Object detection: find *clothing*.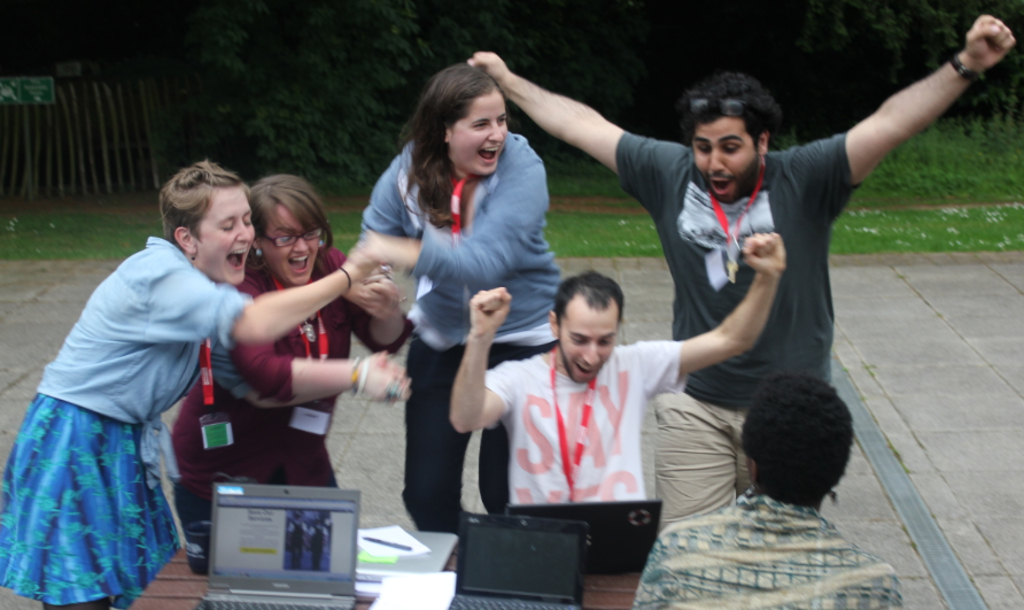
(left=13, top=178, right=250, bottom=609).
